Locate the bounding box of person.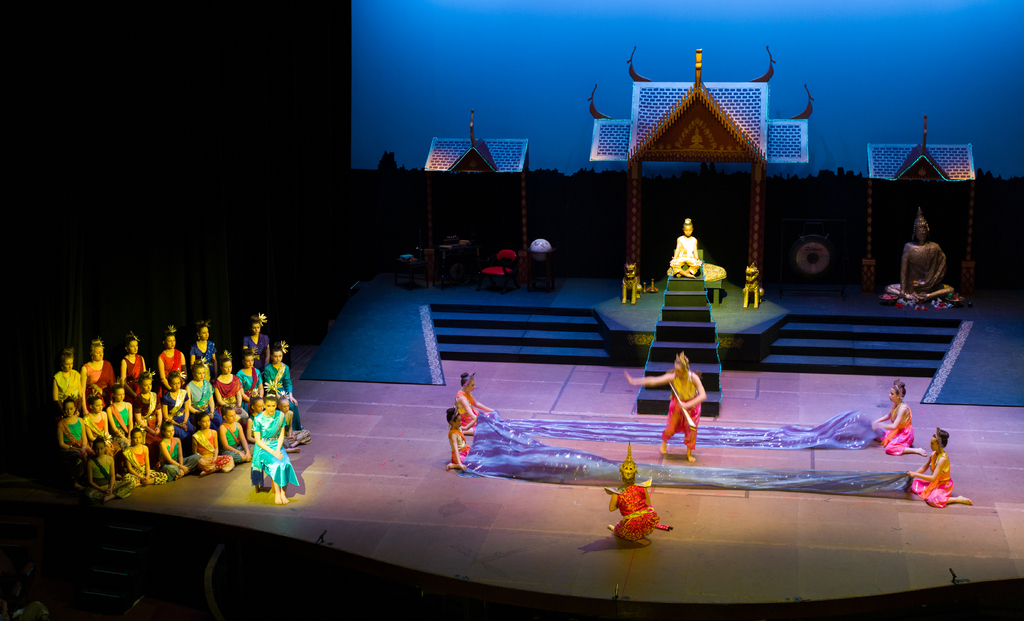
Bounding box: (607, 463, 657, 547).
